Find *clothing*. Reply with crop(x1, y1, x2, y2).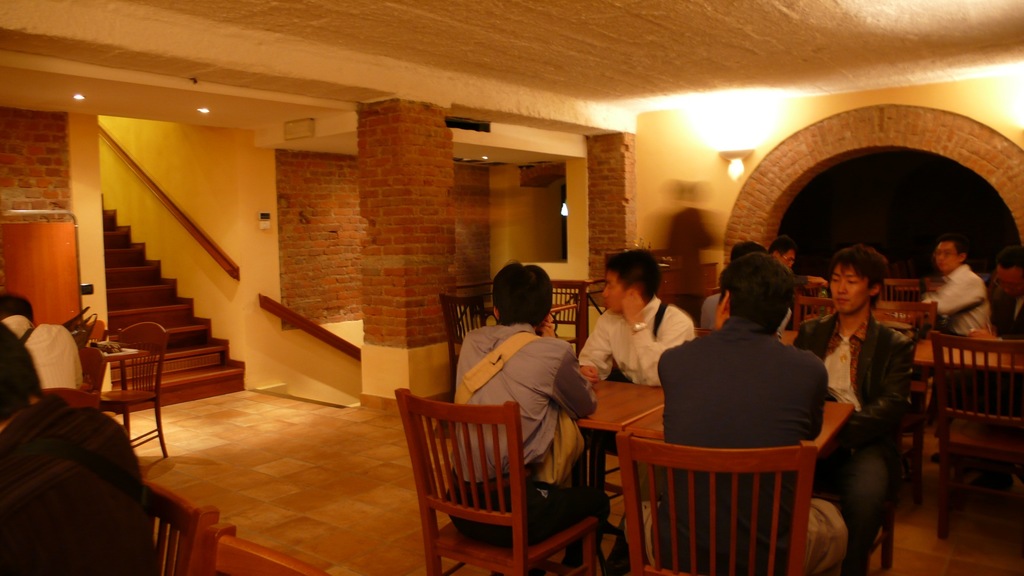
crop(660, 322, 828, 575).
